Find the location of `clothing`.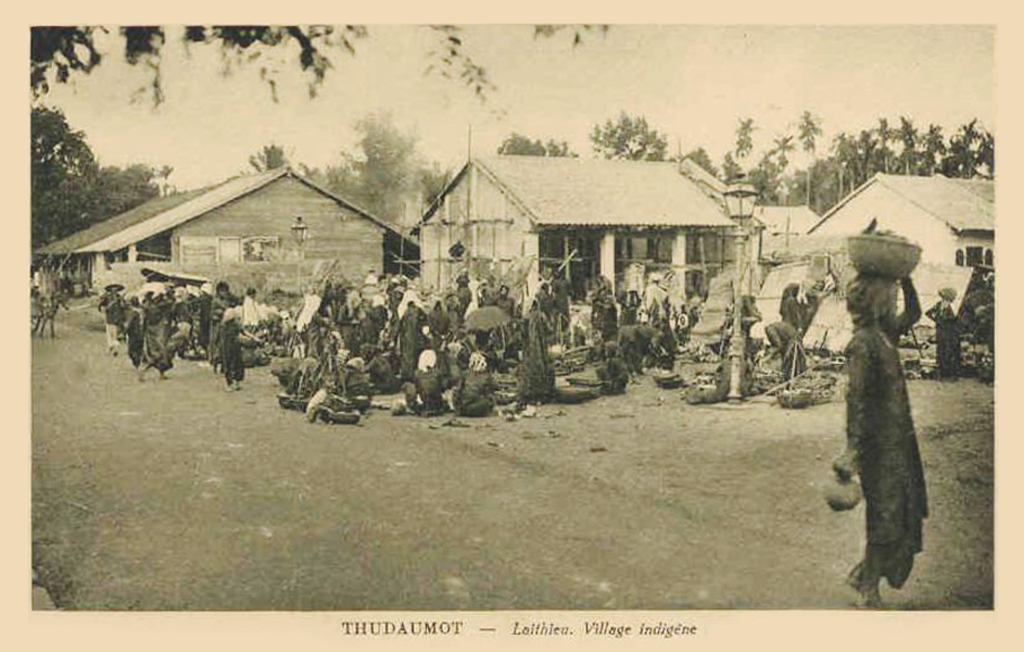
Location: 718, 289, 756, 379.
